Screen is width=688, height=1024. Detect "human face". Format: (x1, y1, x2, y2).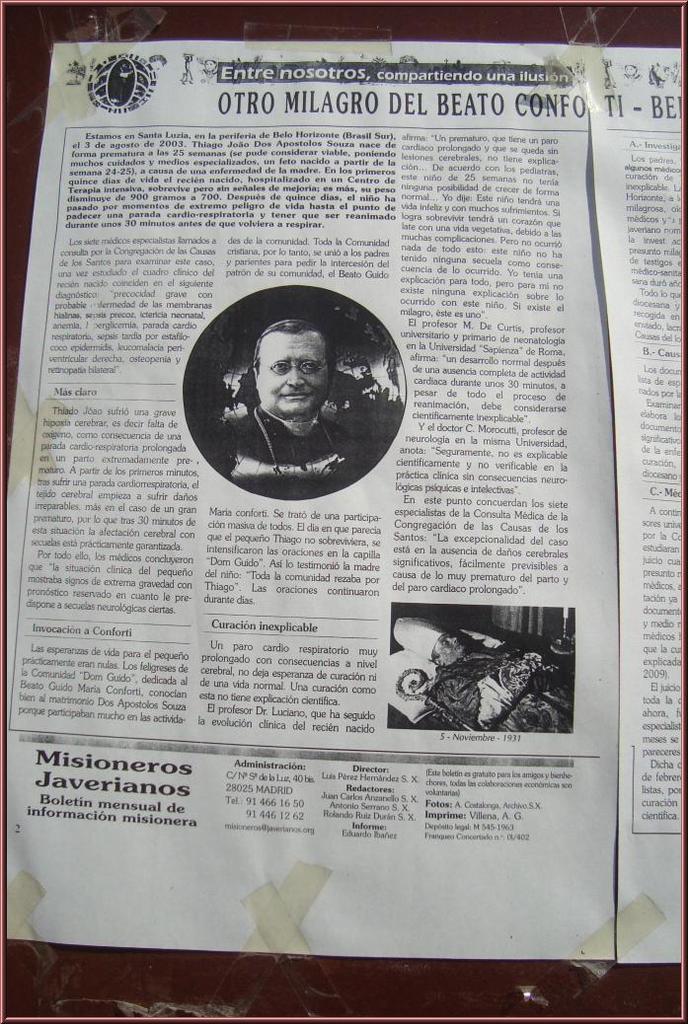
(432, 633, 472, 663).
